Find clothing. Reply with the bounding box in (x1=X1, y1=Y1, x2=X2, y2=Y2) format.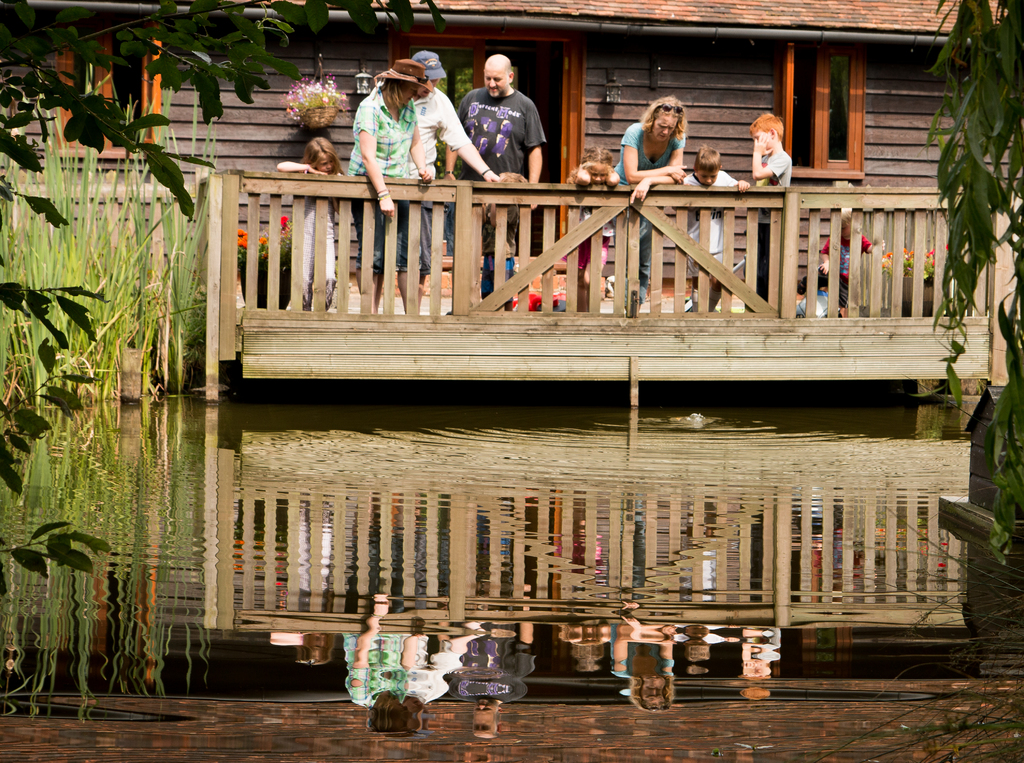
(x1=747, y1=156, x2=792, y2=292).
